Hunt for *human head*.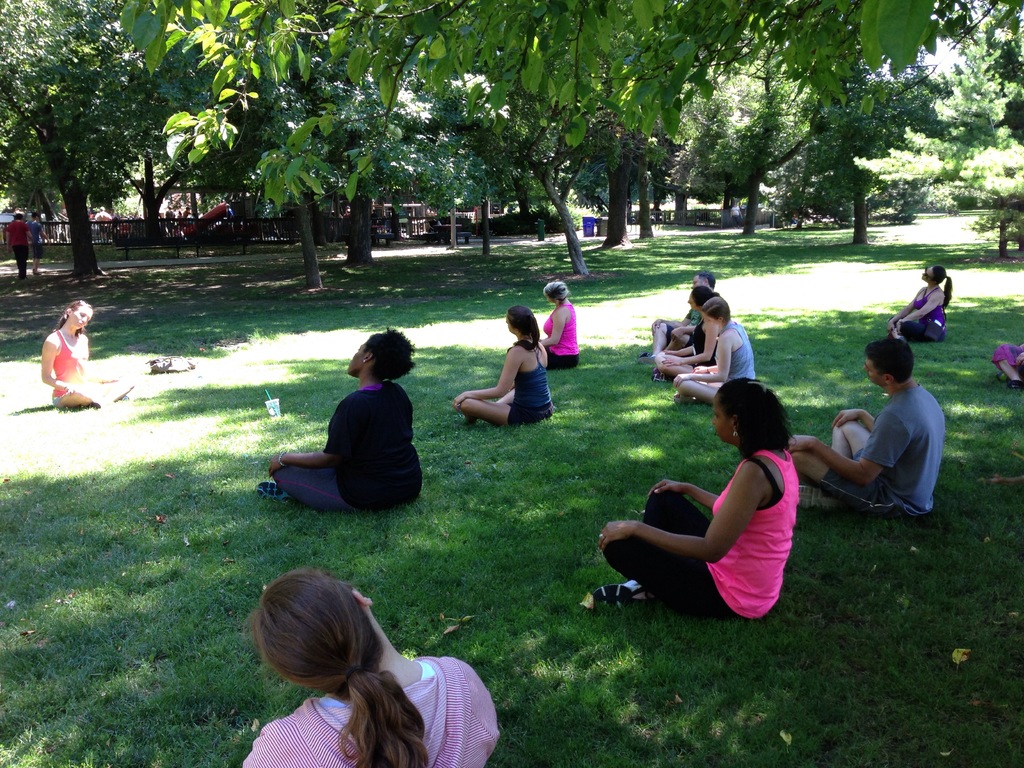
Hunted down at crop(506, 308, 536, 336).
